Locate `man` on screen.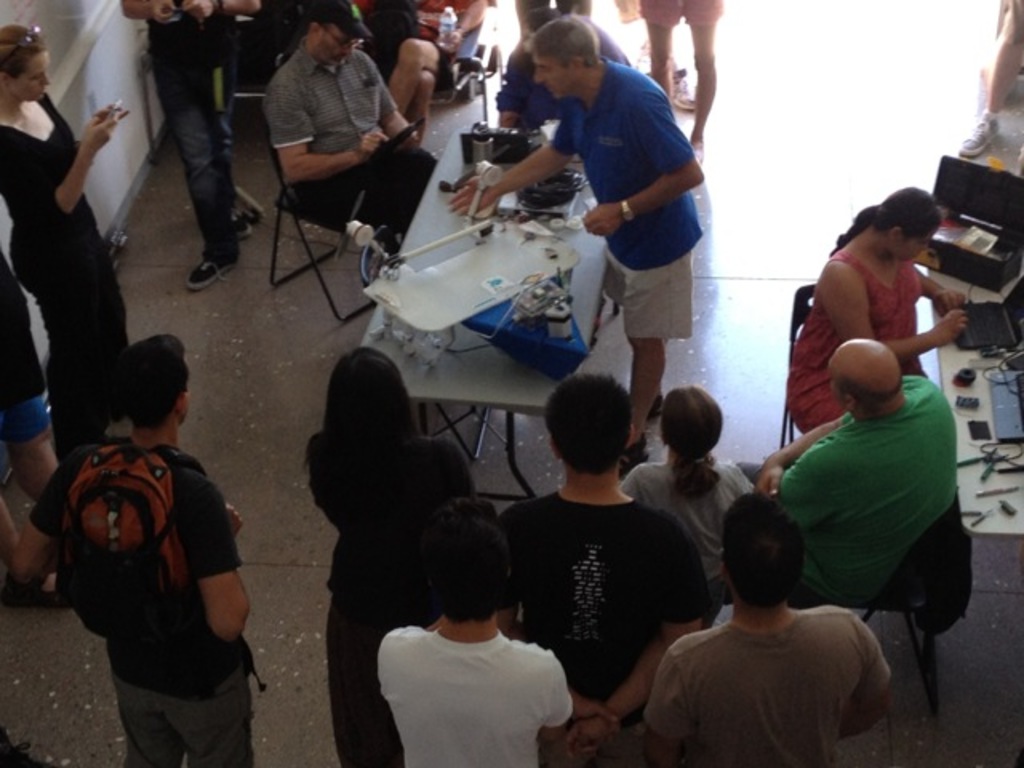
On screen at bbox=(643, 514, 888, 766).
